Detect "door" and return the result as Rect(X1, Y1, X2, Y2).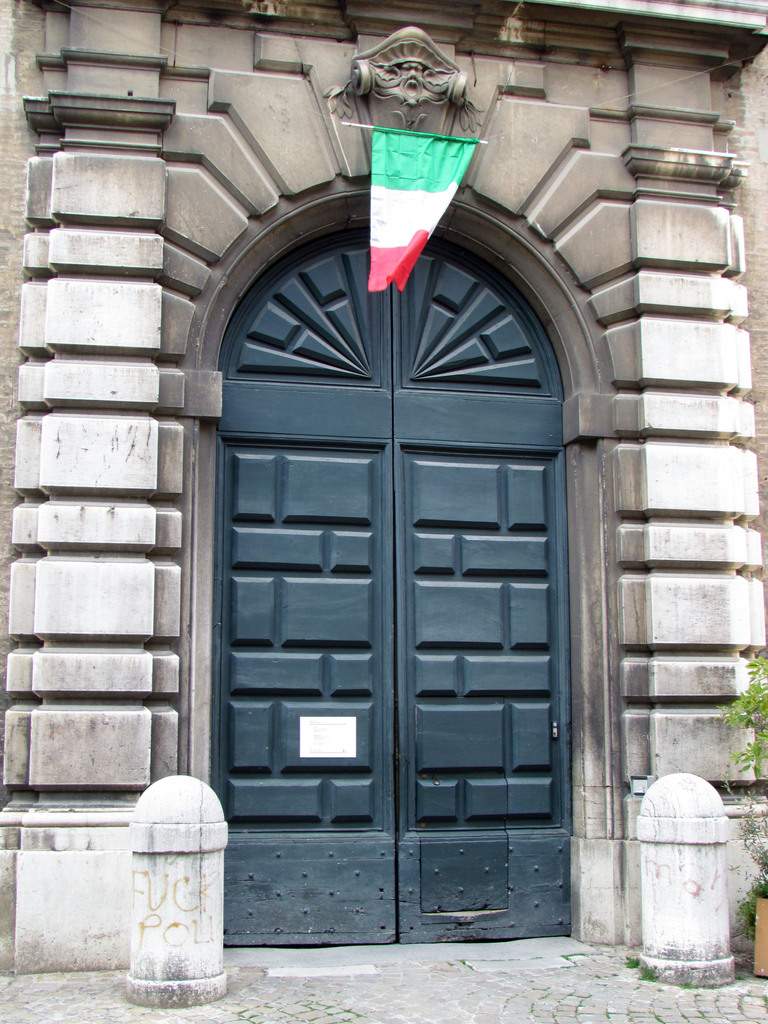
Rect(216, 268, 570, 931).
